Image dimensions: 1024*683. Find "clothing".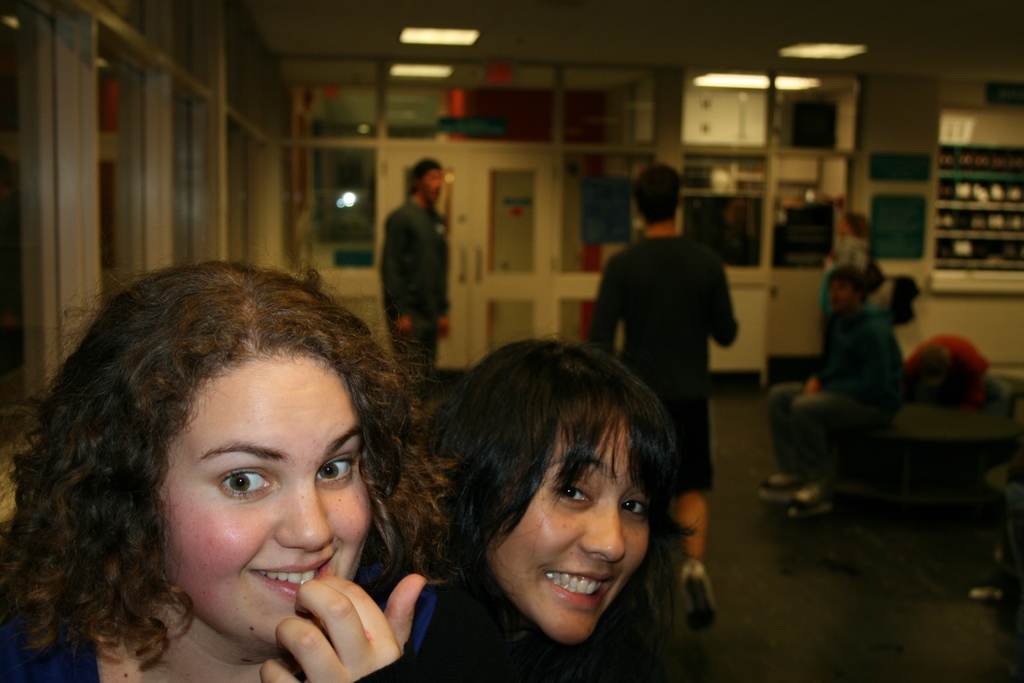
{"left": 440, "top": 582, "right": 664, "bottom": 682}.
